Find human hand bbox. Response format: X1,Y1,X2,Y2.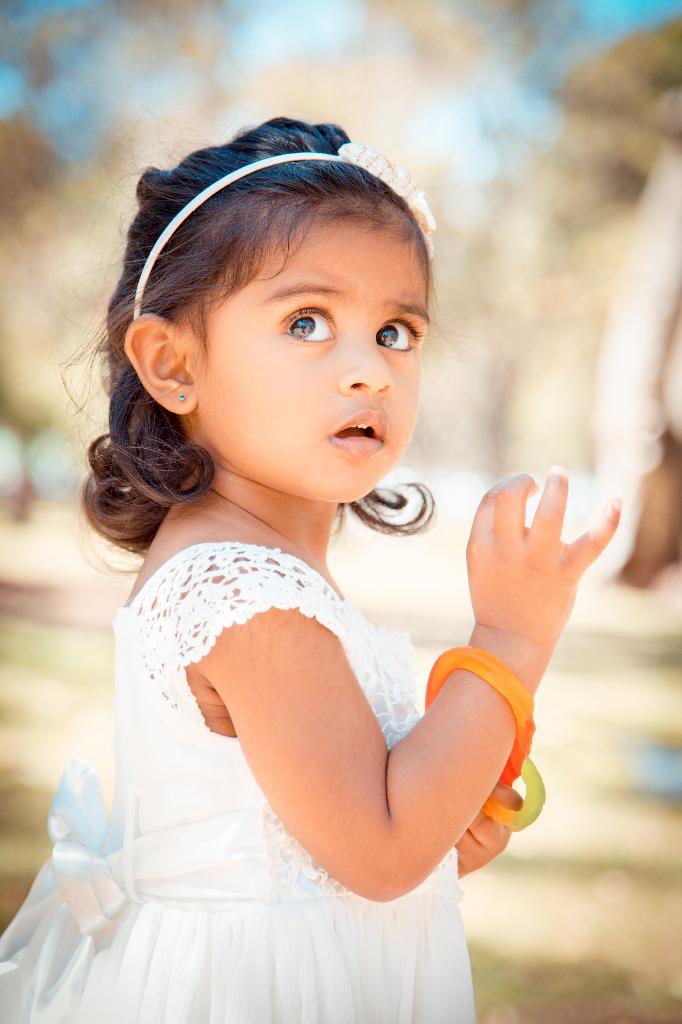
465,459,612,703.
